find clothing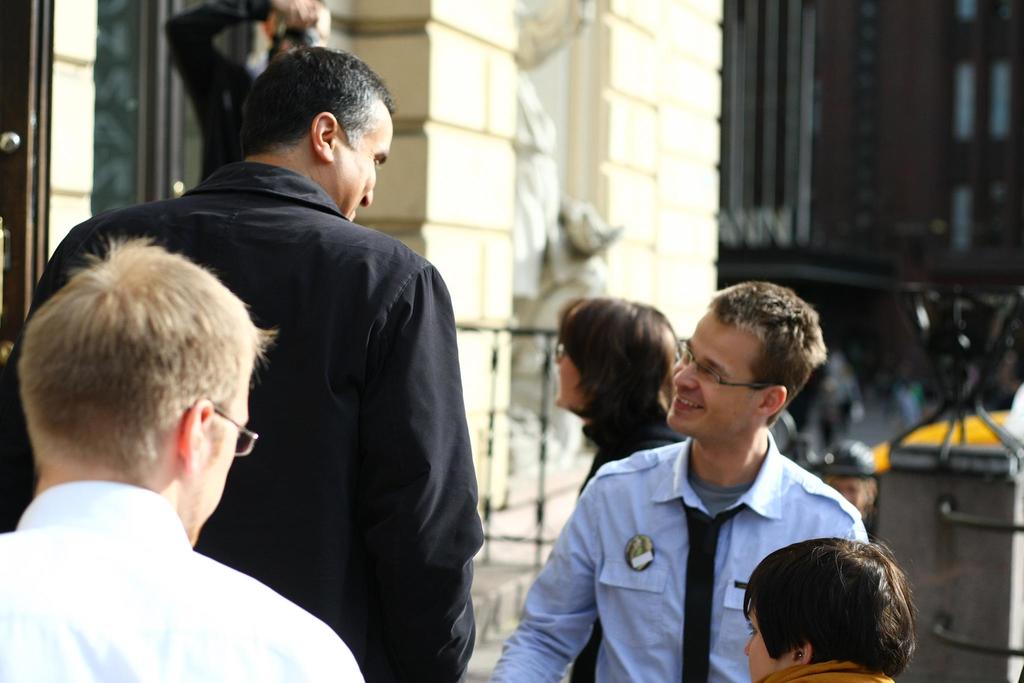
box=[761, 656, 891, 682]
